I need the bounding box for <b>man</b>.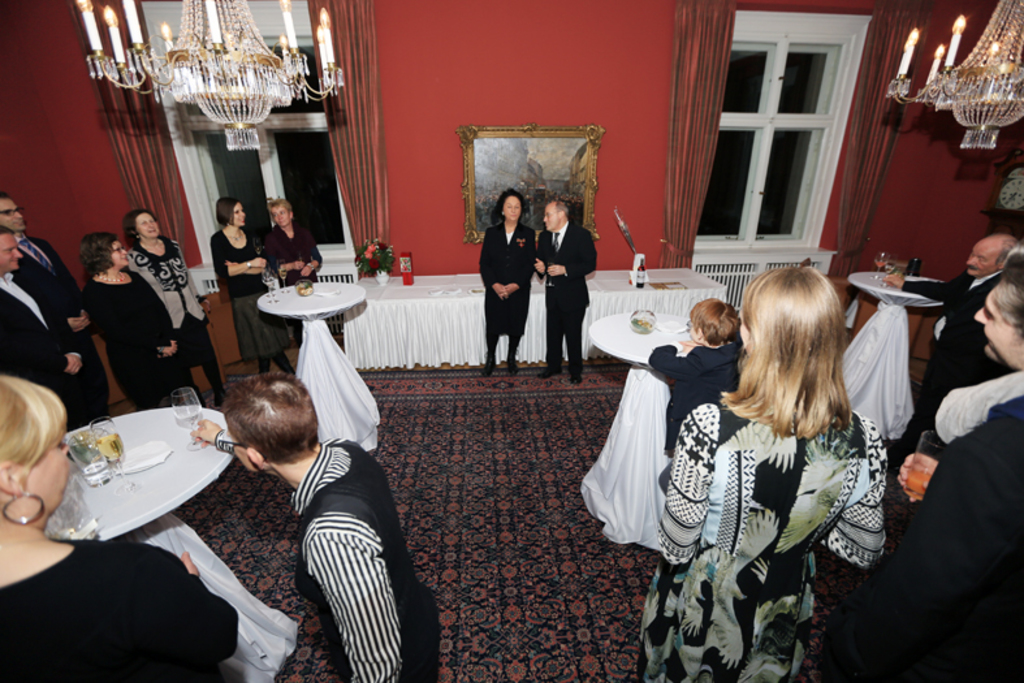
Here it is: box(530, 203, 602, 384).
